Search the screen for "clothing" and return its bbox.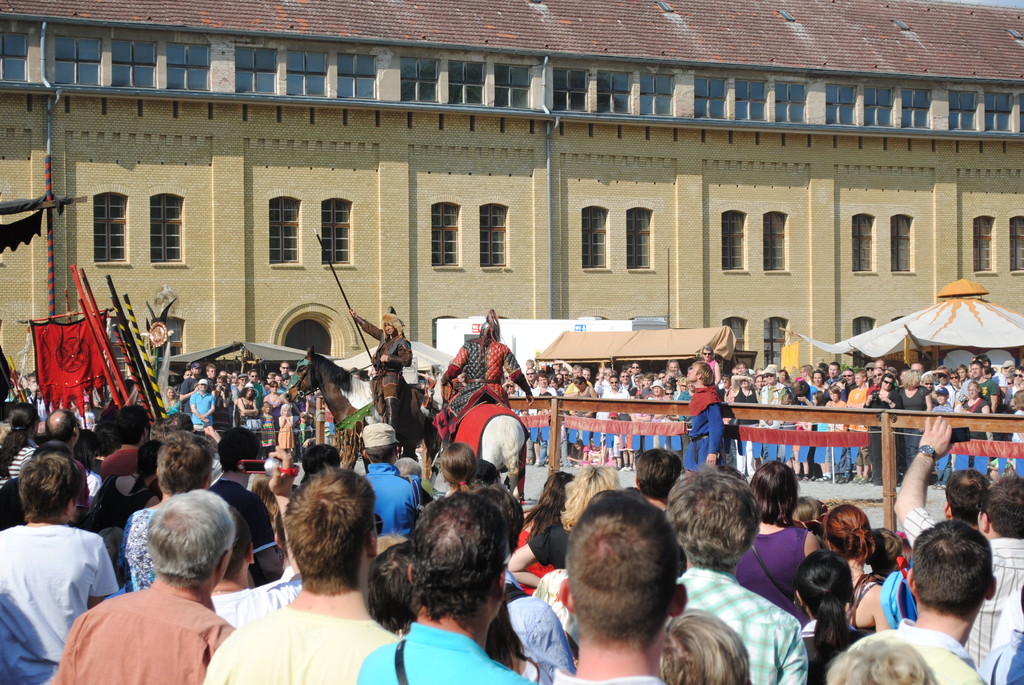
Found: [x1=193, y1=381, x2=213, y2=430].
